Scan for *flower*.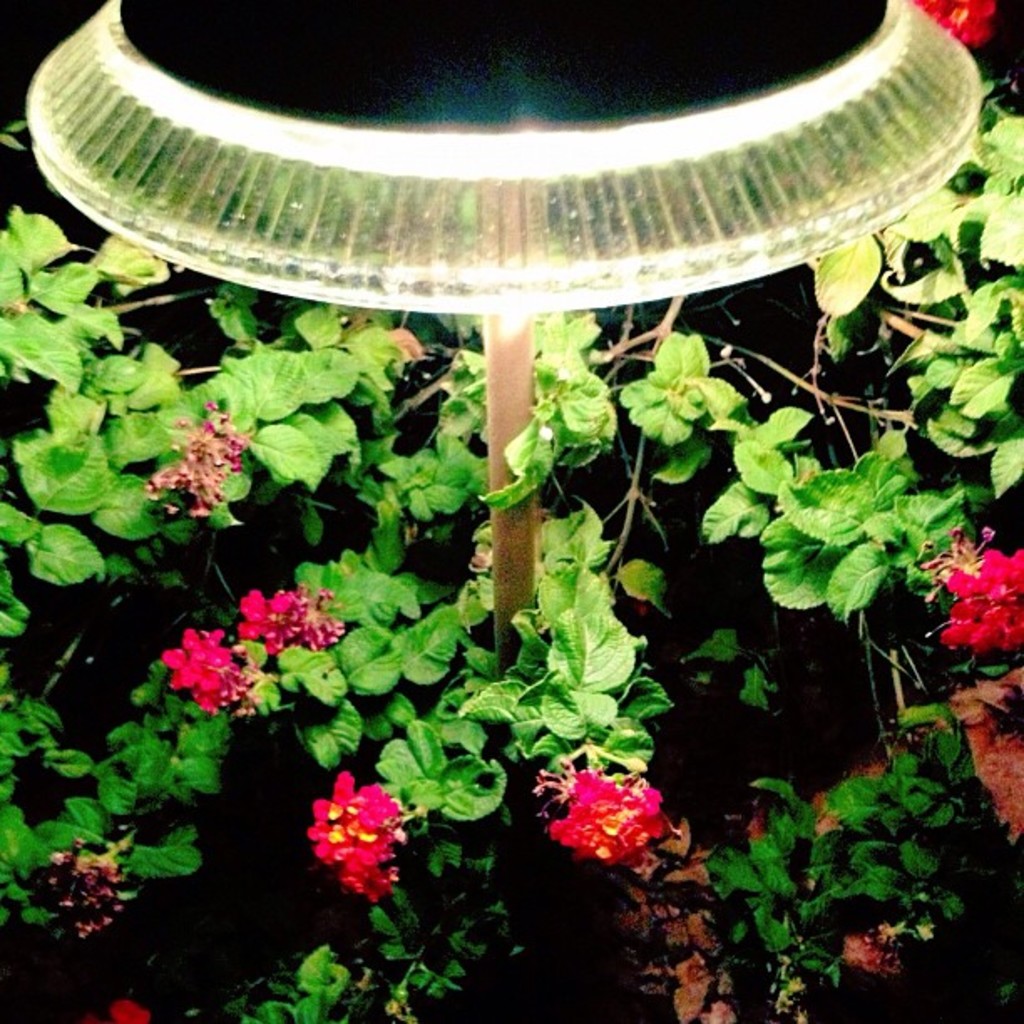
Scan result: [x1=187, y1=621, x2=305, y2=701].
